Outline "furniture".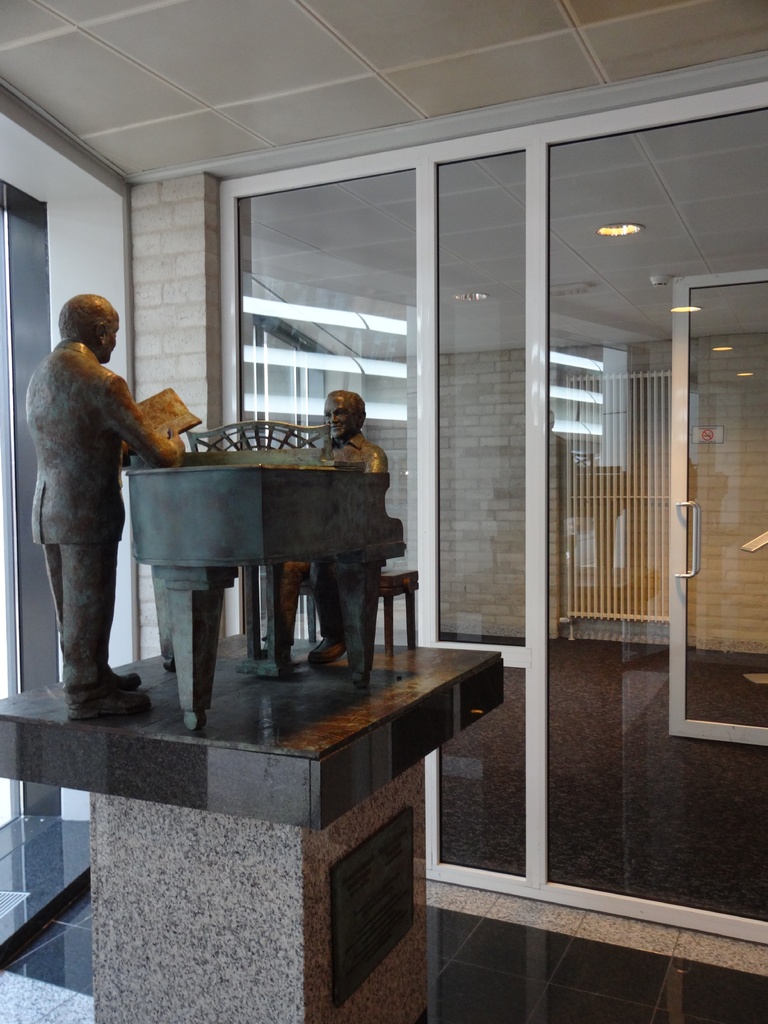
Outline: pyautogui.locateOnScreen(190, 423, 420, 655).
